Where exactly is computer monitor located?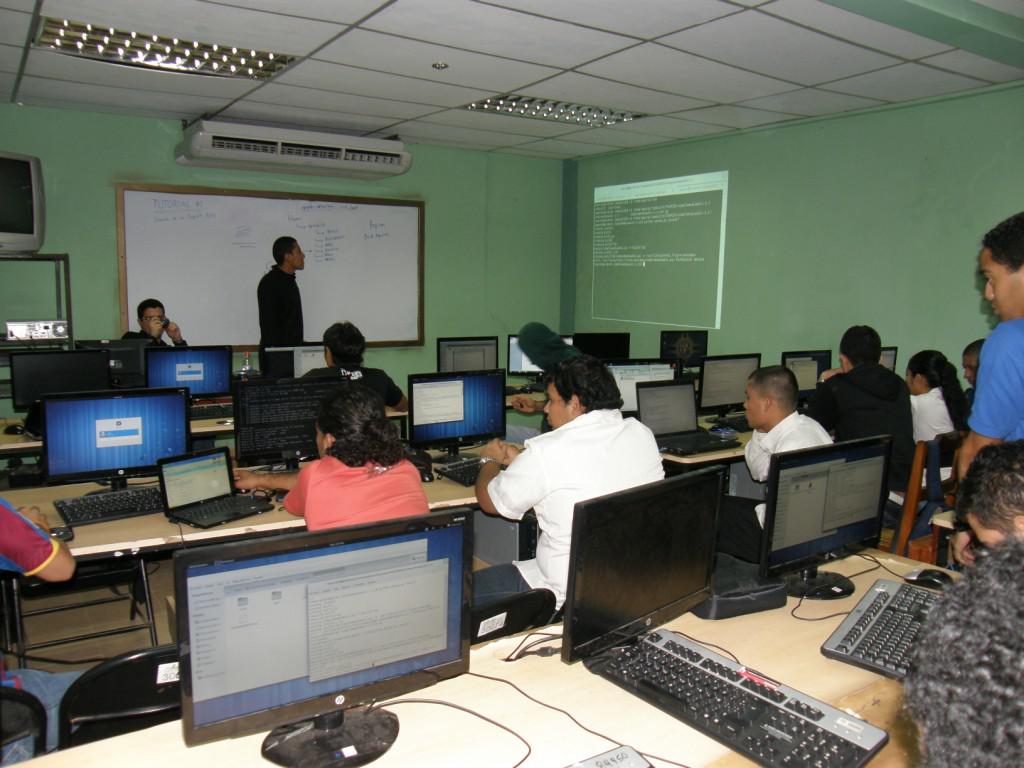
Its bounding box is (507, 334, 583, 394).
